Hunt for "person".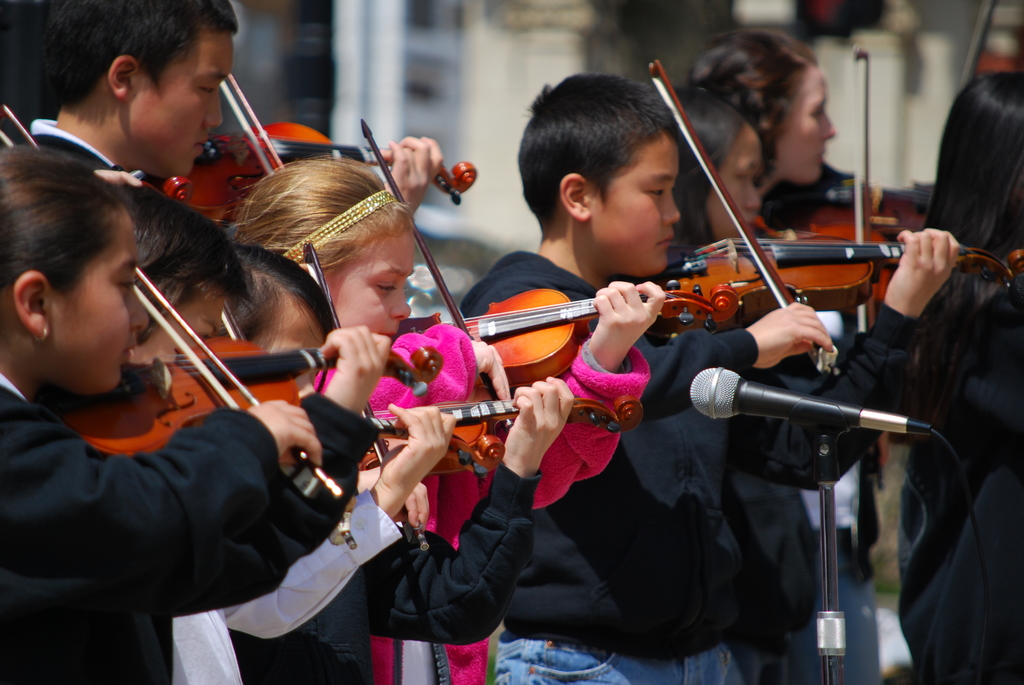
Hunted down at (693,24,918,237).
